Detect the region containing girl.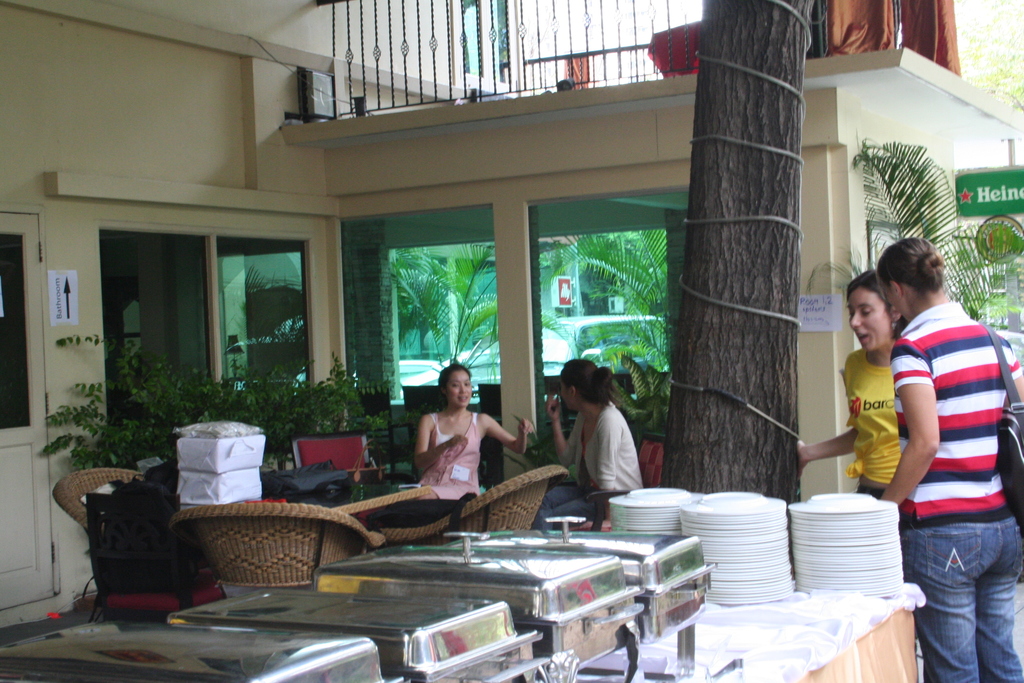
[881, 236, 1023, 682].
